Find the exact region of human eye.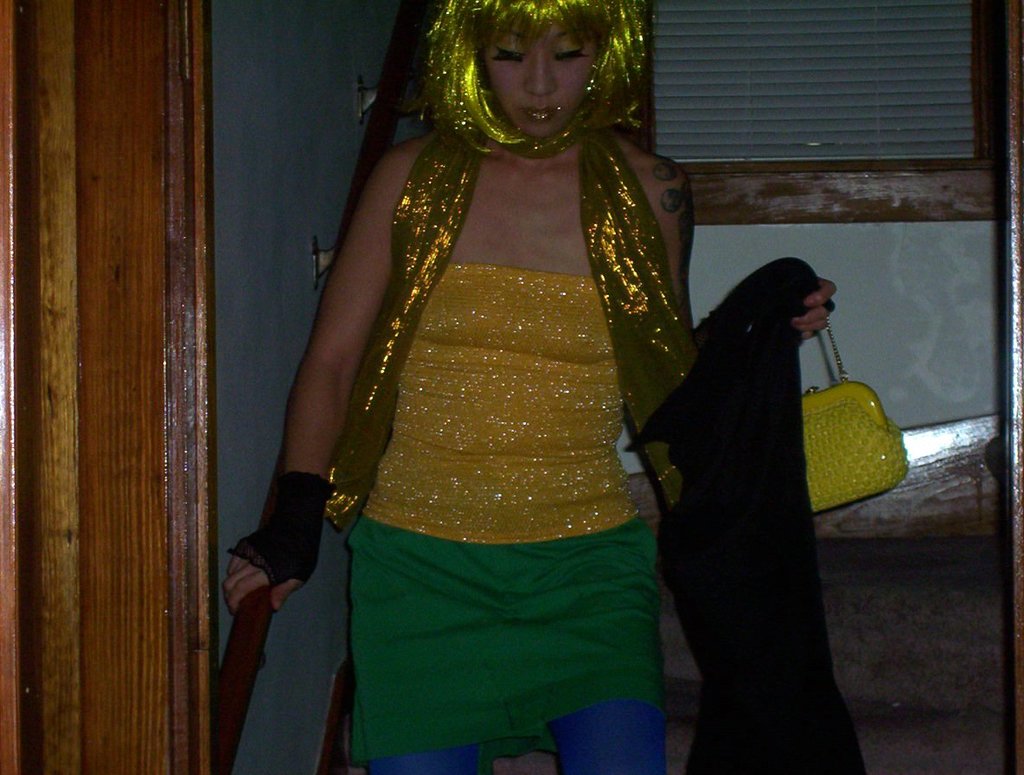
Exact region: left=554, top=36, right=586, bottom=61.
